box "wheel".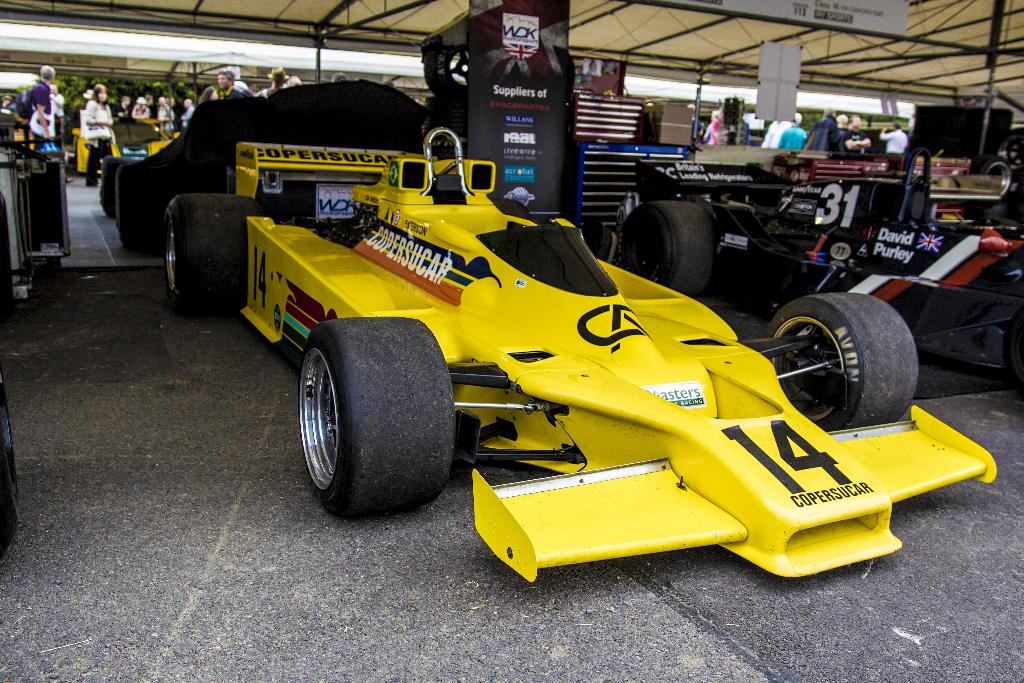
[98,155,132,217].
